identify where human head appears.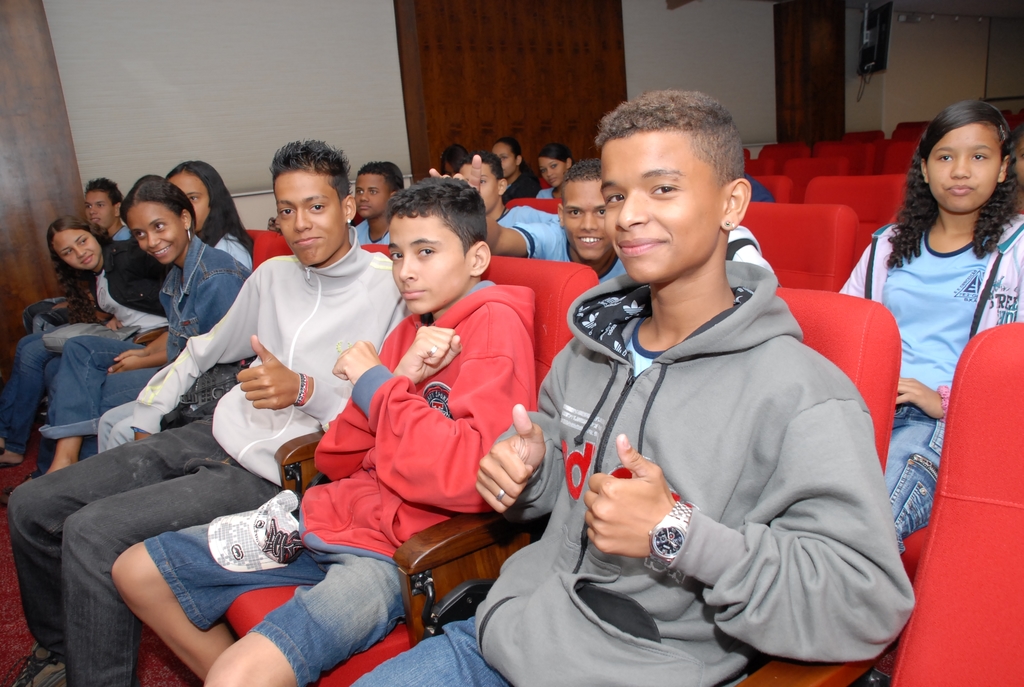
Appears at bbox=(532, 141, 576, 189).
